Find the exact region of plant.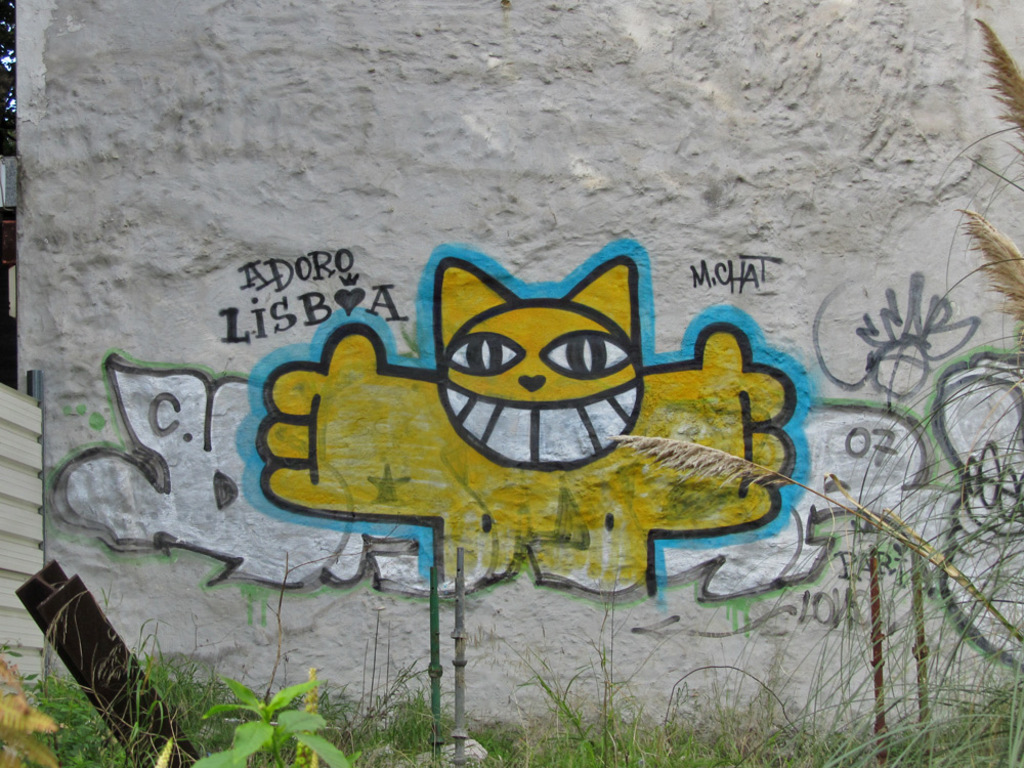
Exact region: 963:214:1023:316.
